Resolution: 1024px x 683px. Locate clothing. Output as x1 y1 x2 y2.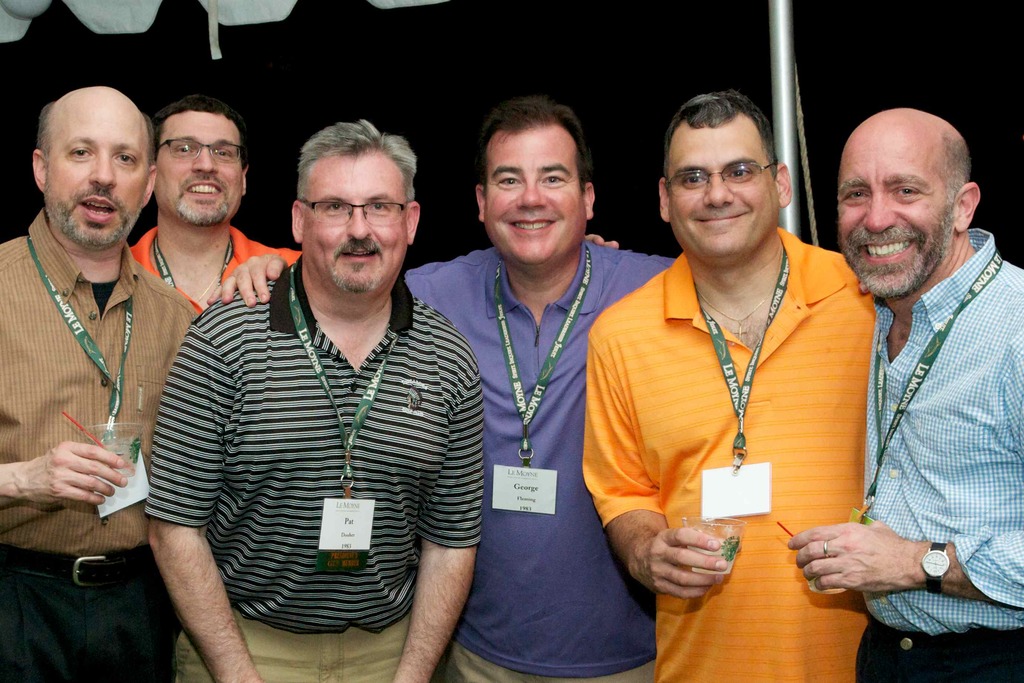
585 223 874 682.
